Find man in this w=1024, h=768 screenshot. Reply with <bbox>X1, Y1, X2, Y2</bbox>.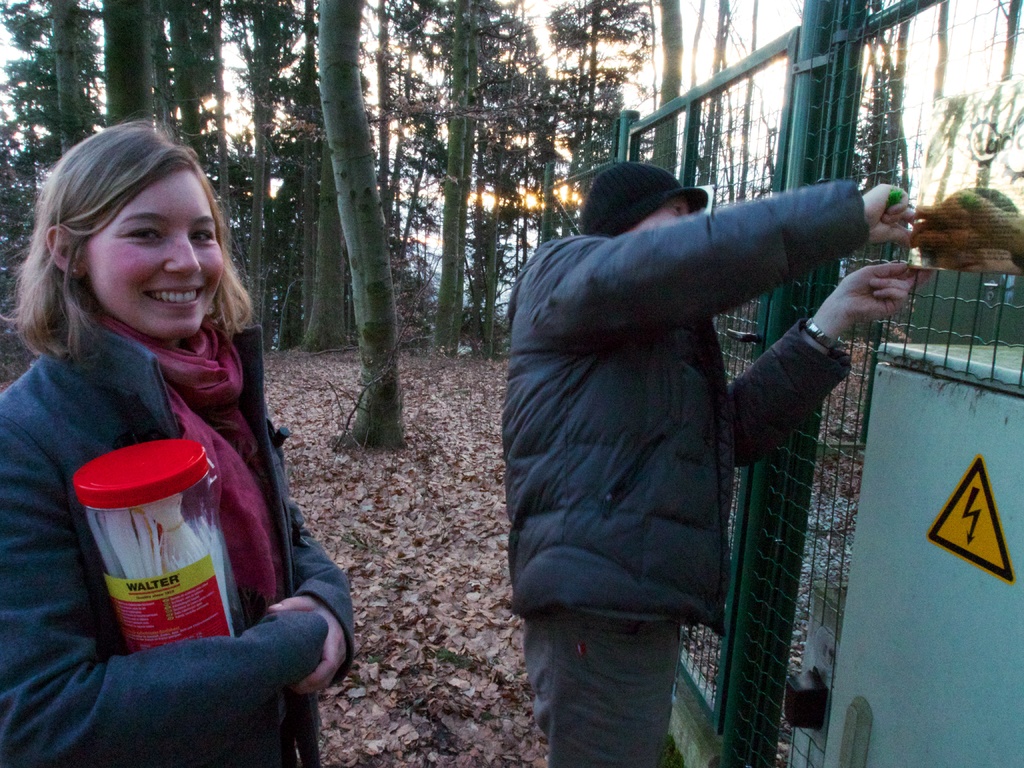
<bbox>471, 109, 912, 752</bbox>.
